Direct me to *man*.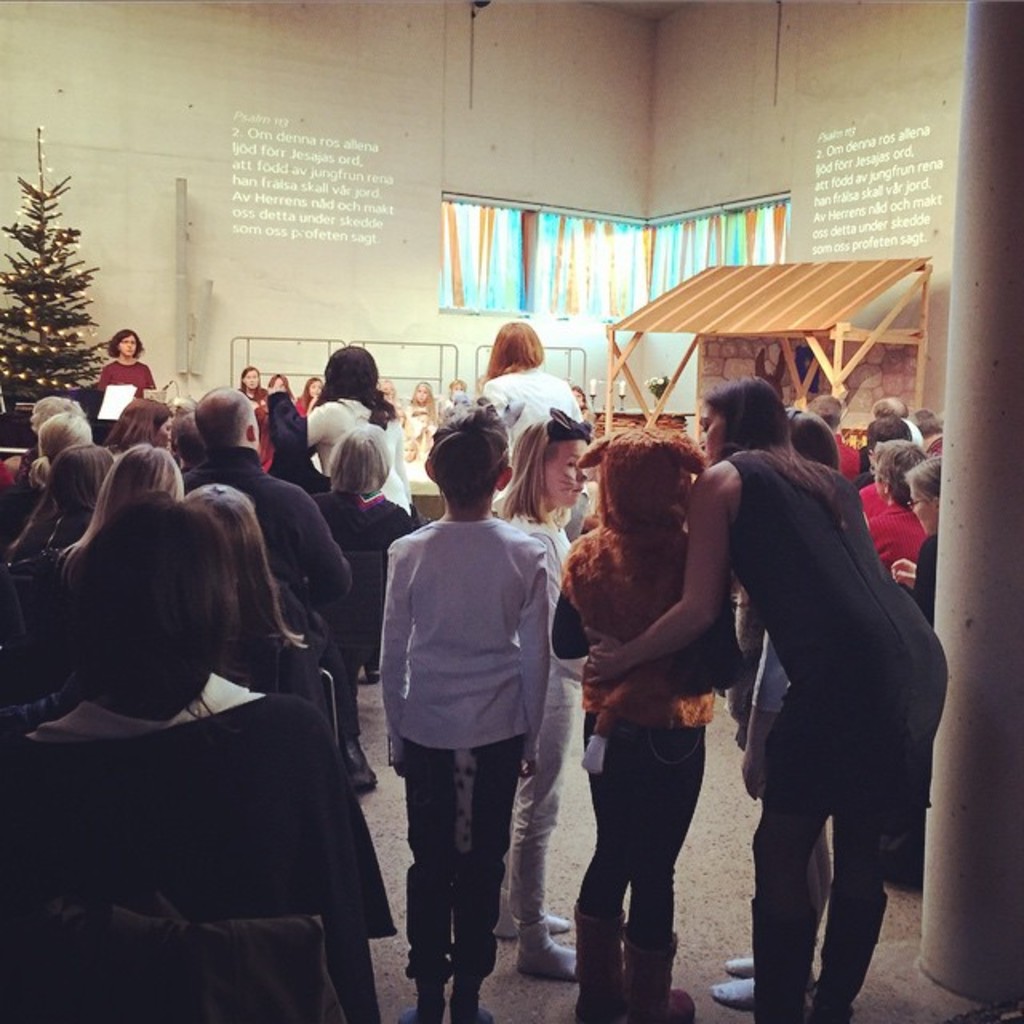
Direction: 173,390,370,771.
